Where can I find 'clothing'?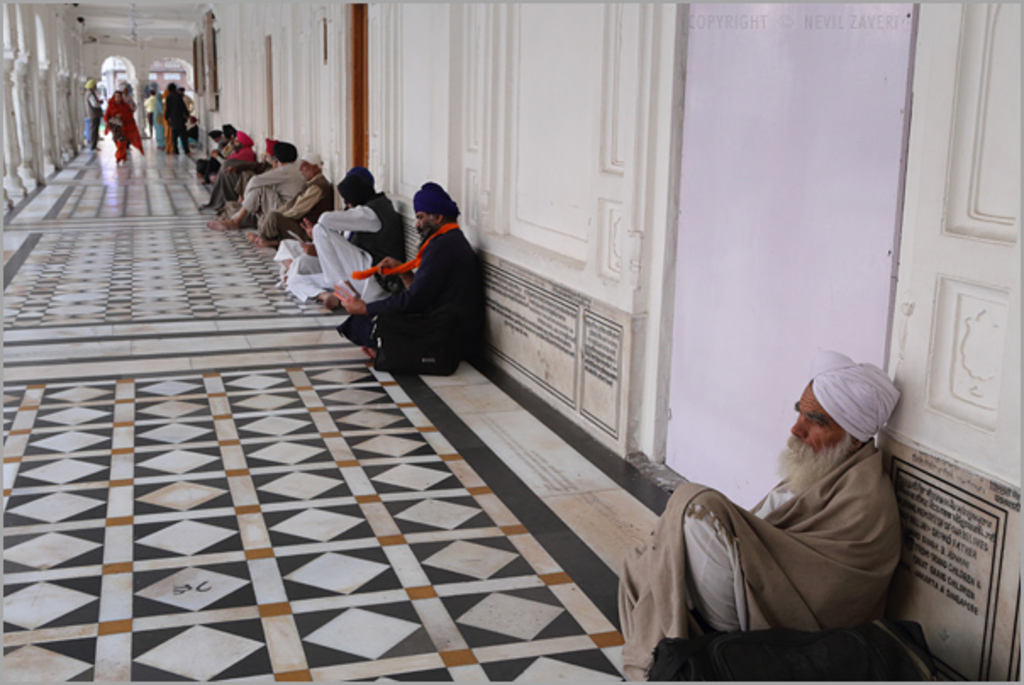
You can find it at [237, 154, 317, 219].
